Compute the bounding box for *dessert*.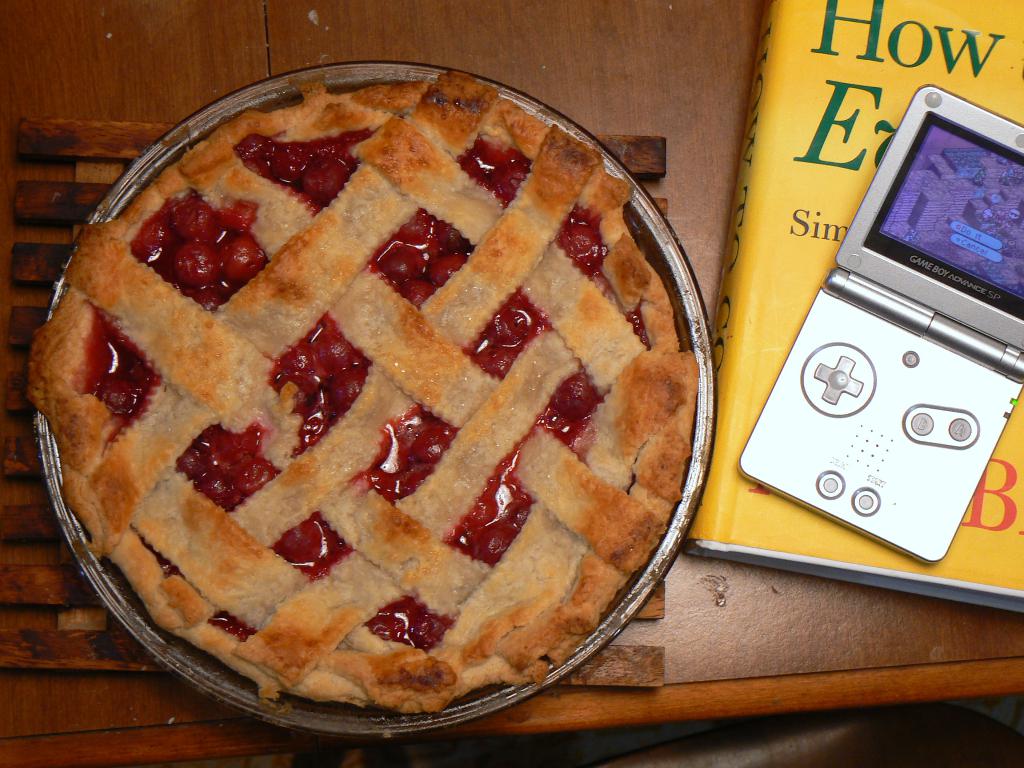
l=88, t=181, r=673, b=719.
